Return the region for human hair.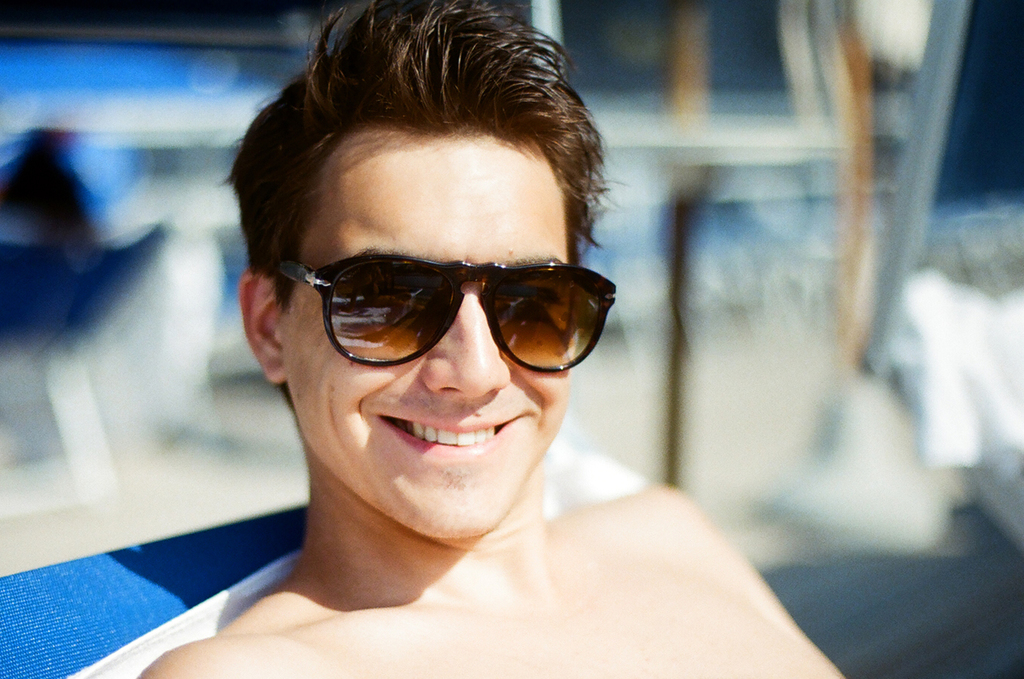
box(238, 10, 616, 303).
